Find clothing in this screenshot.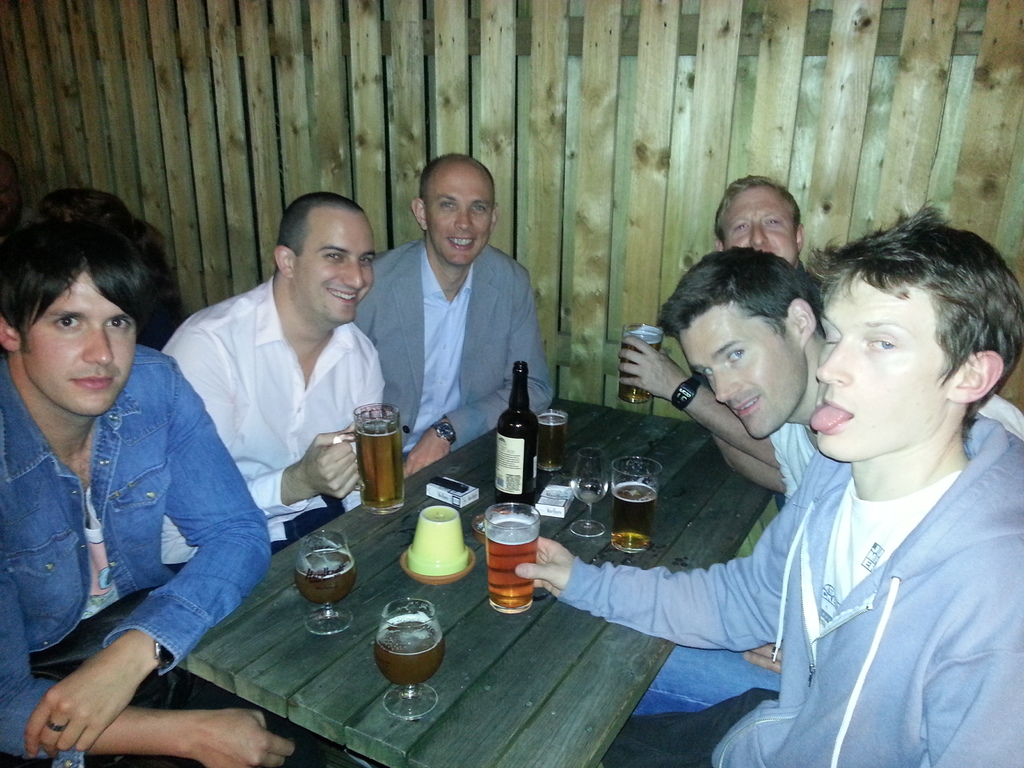
The bounding box for clothing is box(0, 344, 278, 767).
